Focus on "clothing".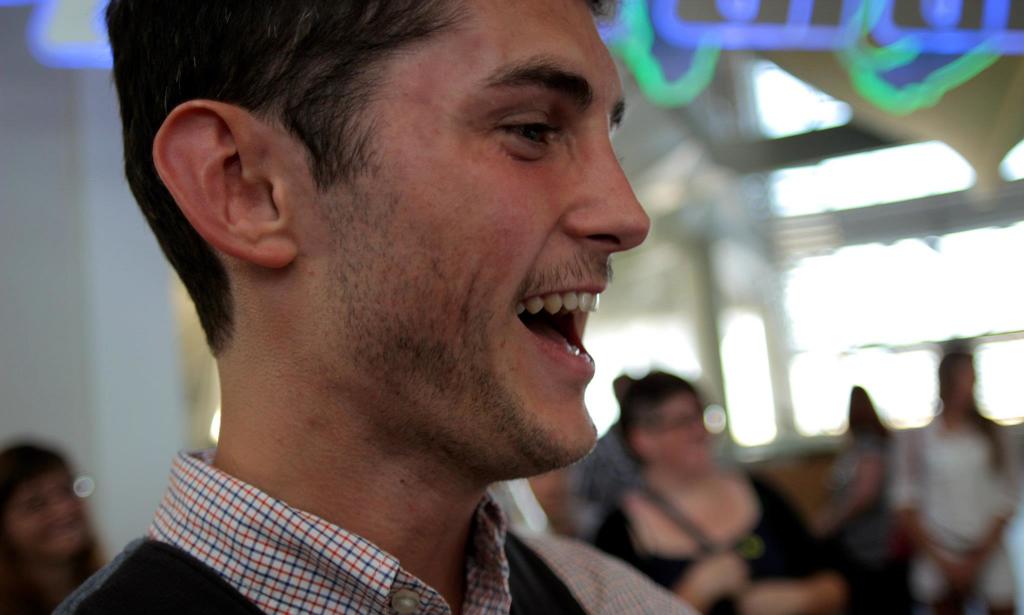
Focused at <box>836,439,898,541</box>.
